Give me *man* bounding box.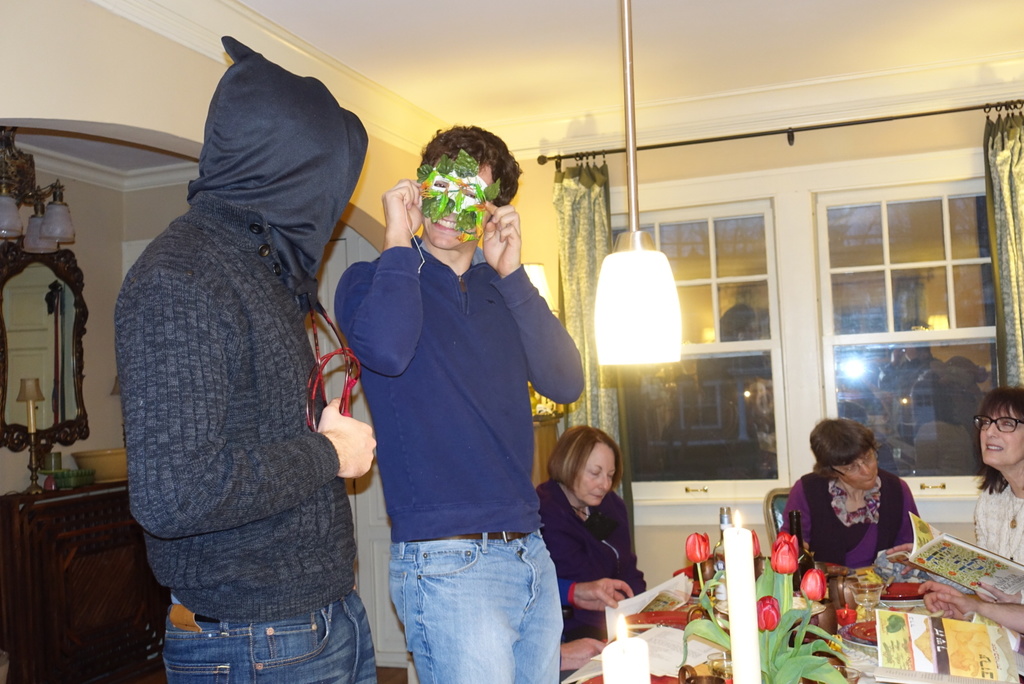
333/122/582/683.
